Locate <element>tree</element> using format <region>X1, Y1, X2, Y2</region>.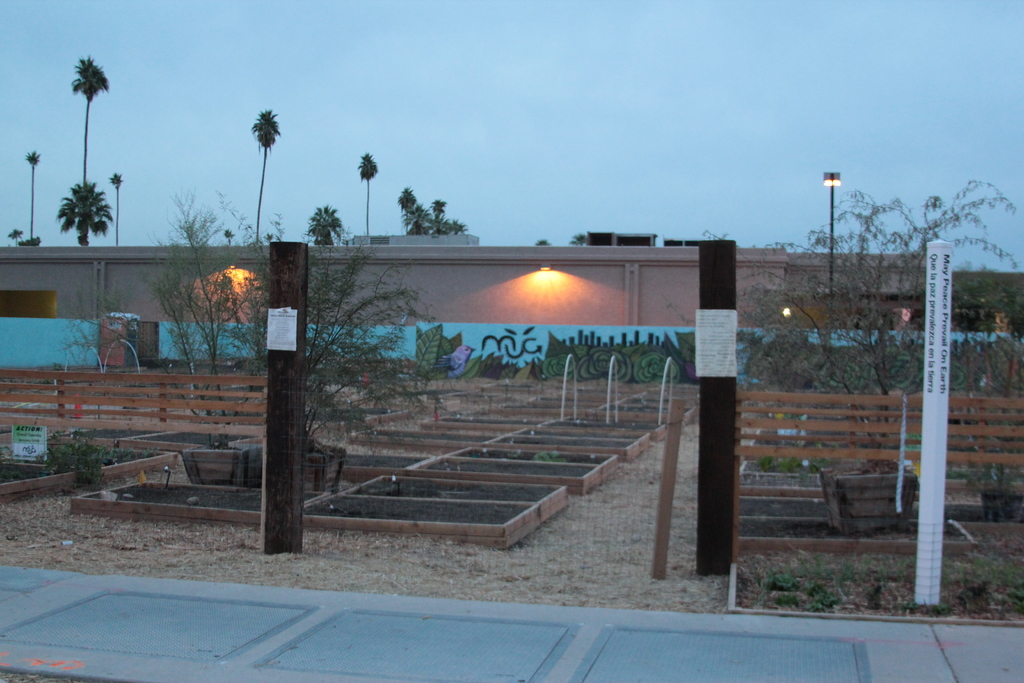
<region>396, 188, 467, 237</region>.
